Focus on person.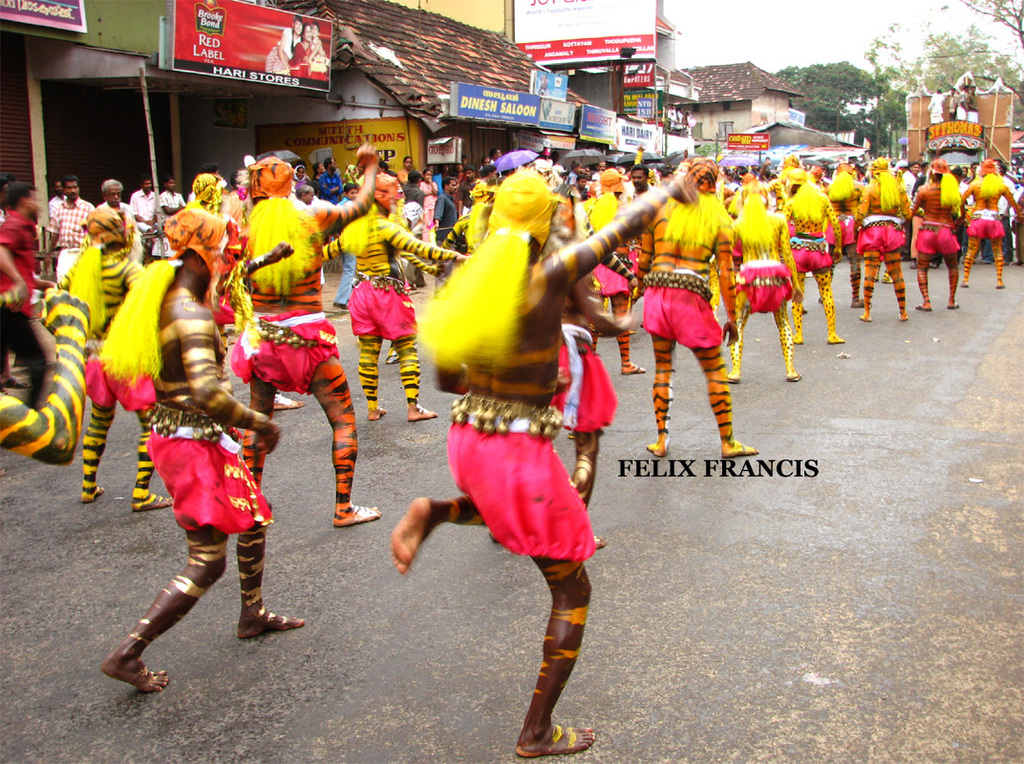
Focused at 32 175 98 288.
